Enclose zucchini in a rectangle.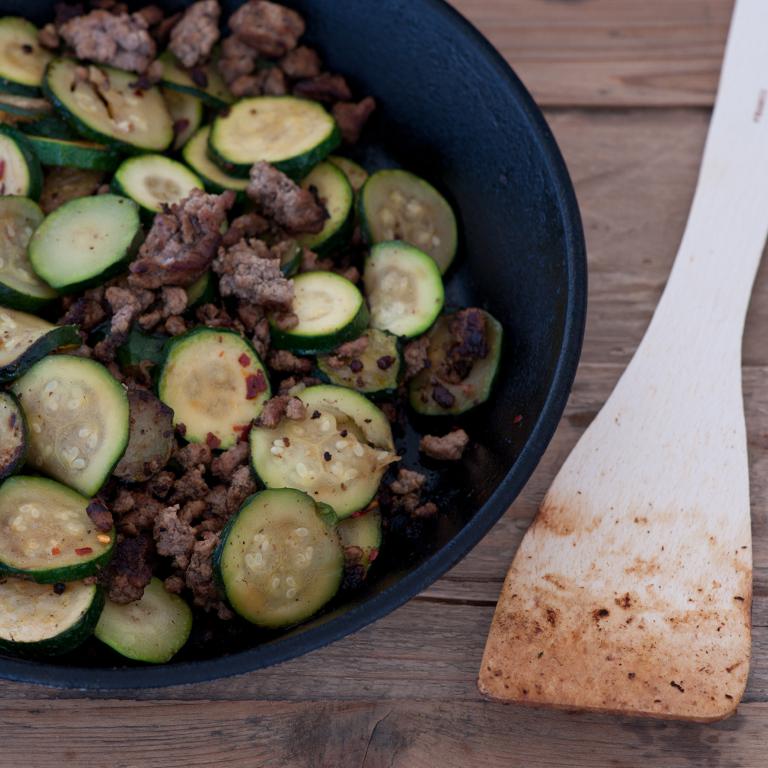
177,121,265,194.
